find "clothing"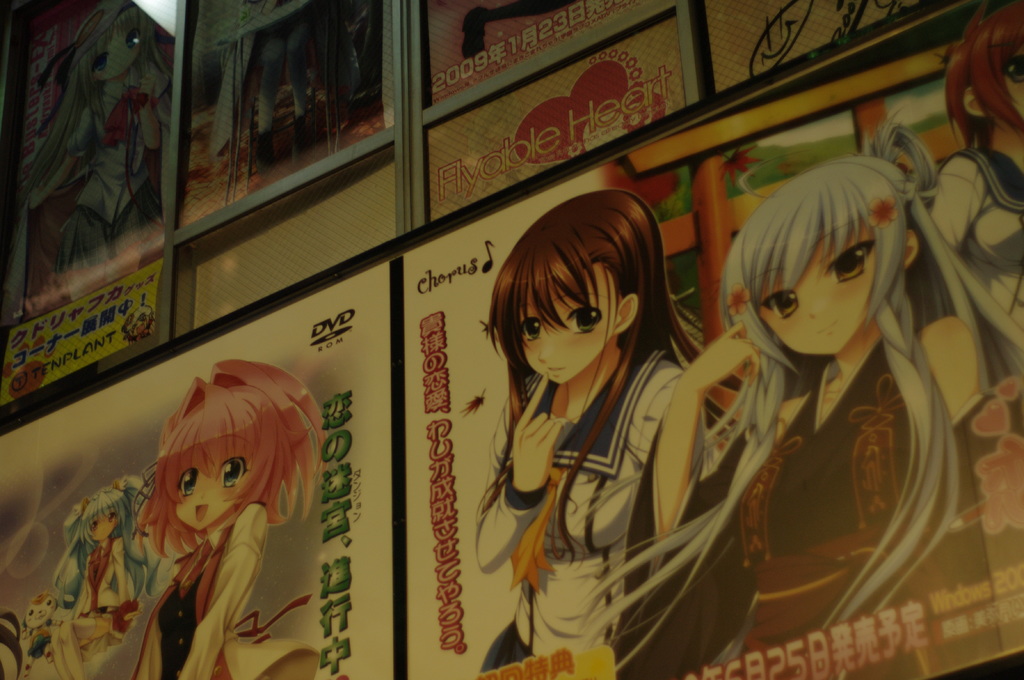
l=701, t=327, r=1008, b=679
